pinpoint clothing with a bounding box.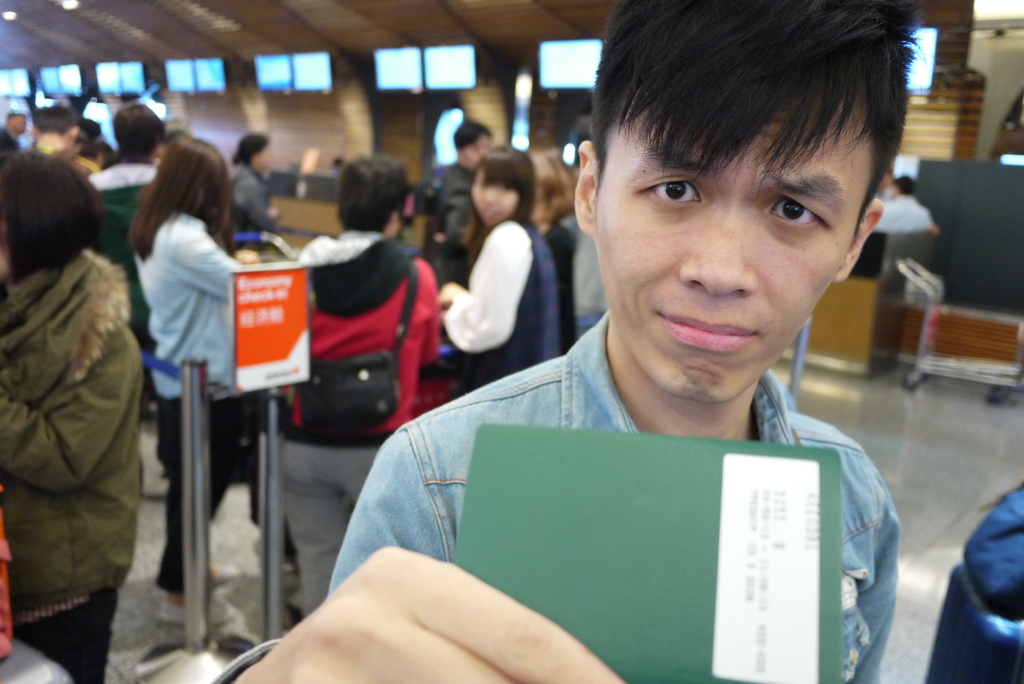
detection(0, 243, 145, 683).
